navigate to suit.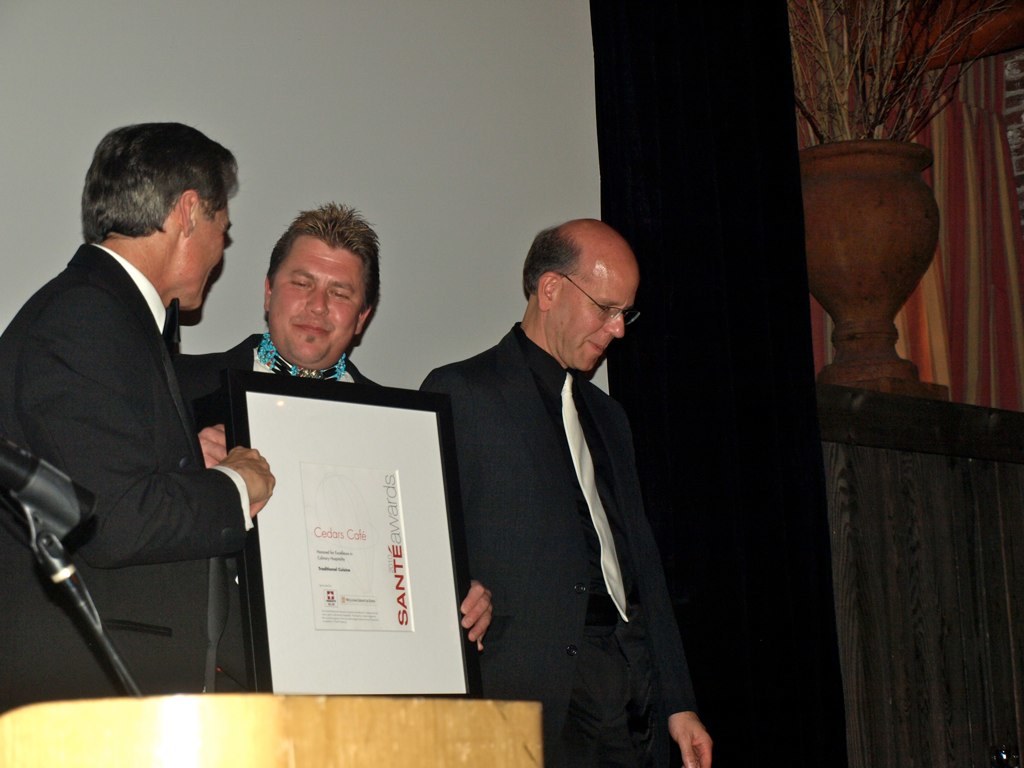
Navigation target: <region>17, 110, 283, 699</region>.
